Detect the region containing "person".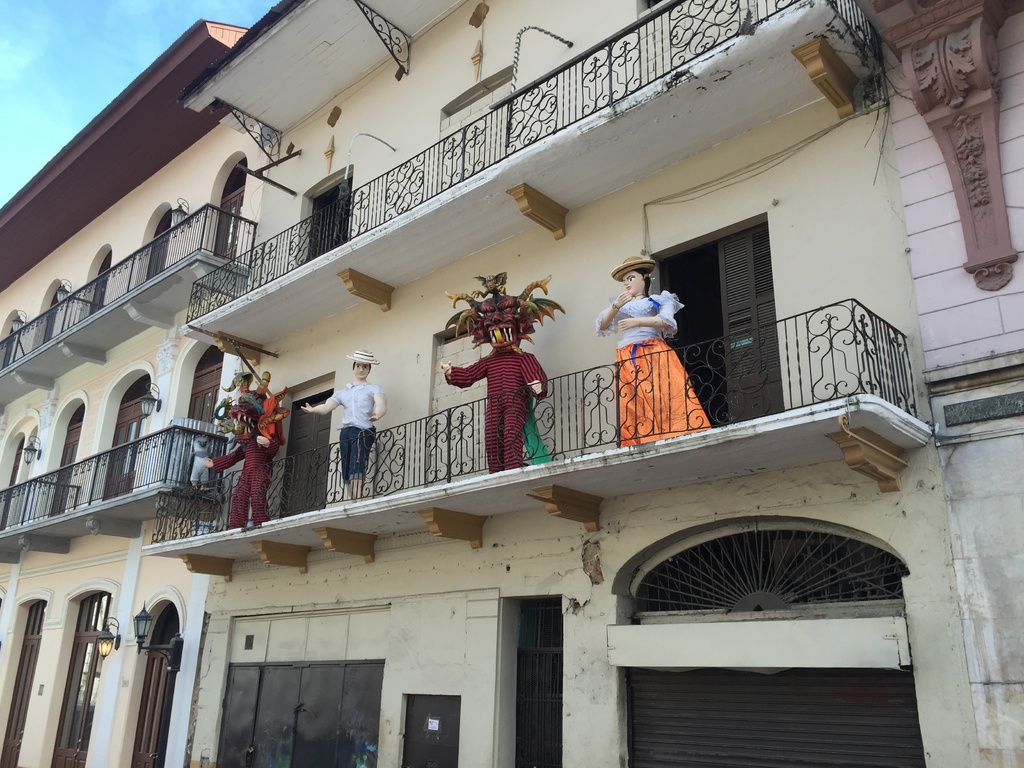
bbox(300, 348, 388, 501).
